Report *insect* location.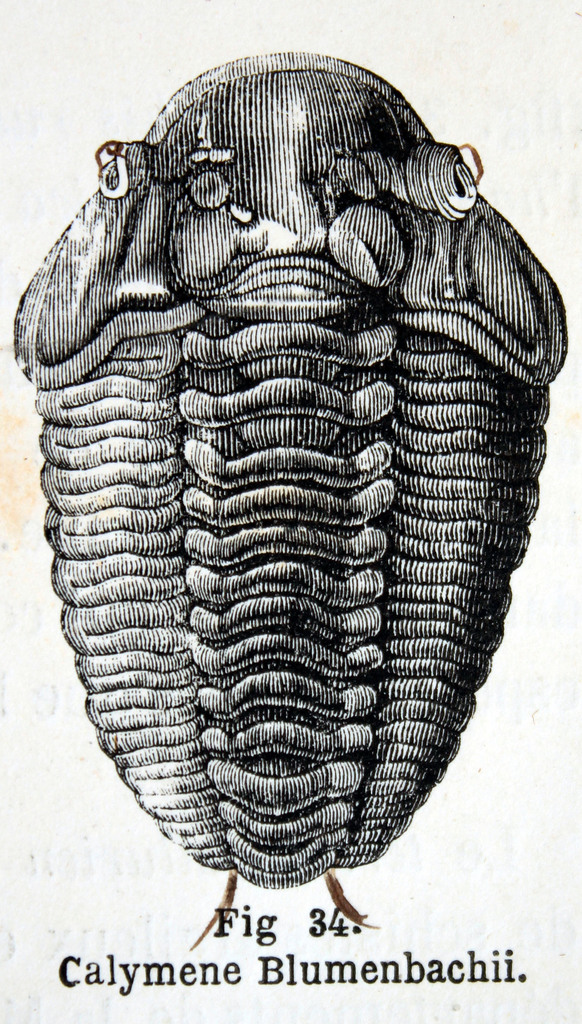
Report: box=[10, 42, 565, 956].
